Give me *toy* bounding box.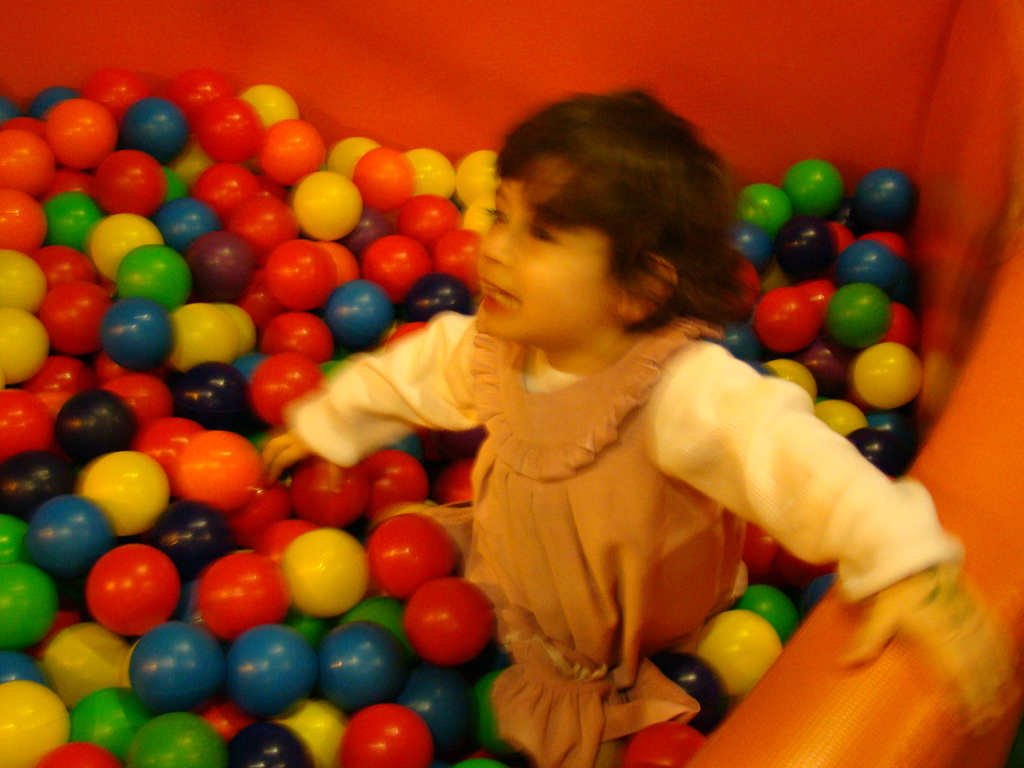
<region>84, 455, 173, 542</region>.
